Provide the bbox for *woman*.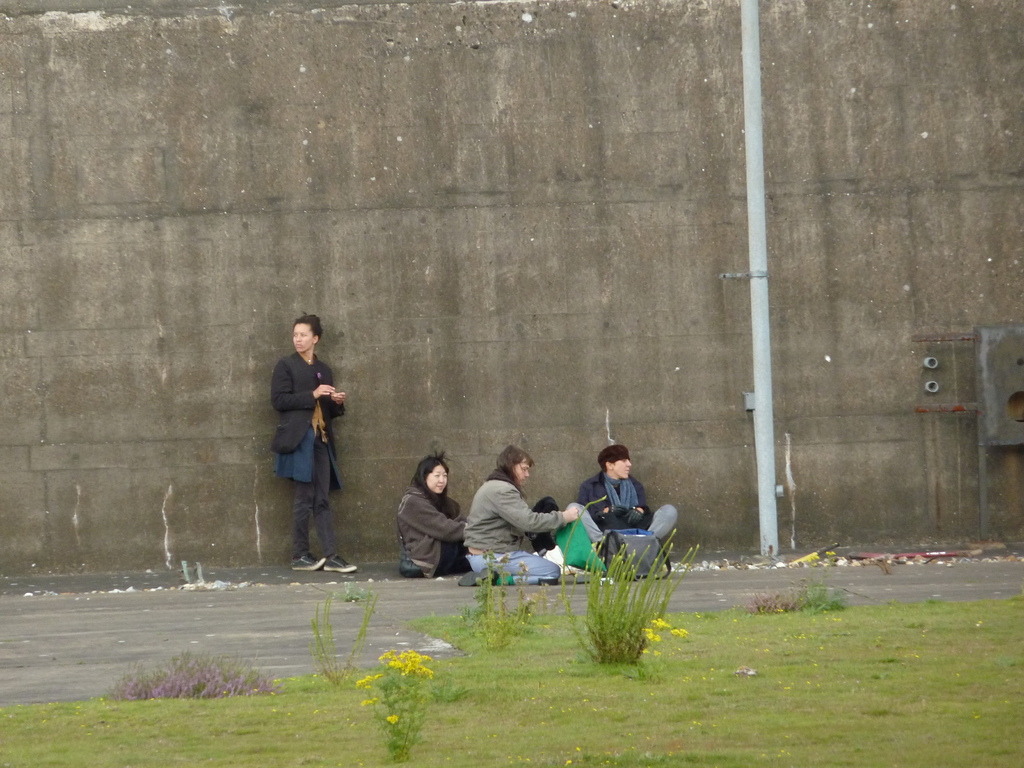
<box>276,311,359,573</box>.
